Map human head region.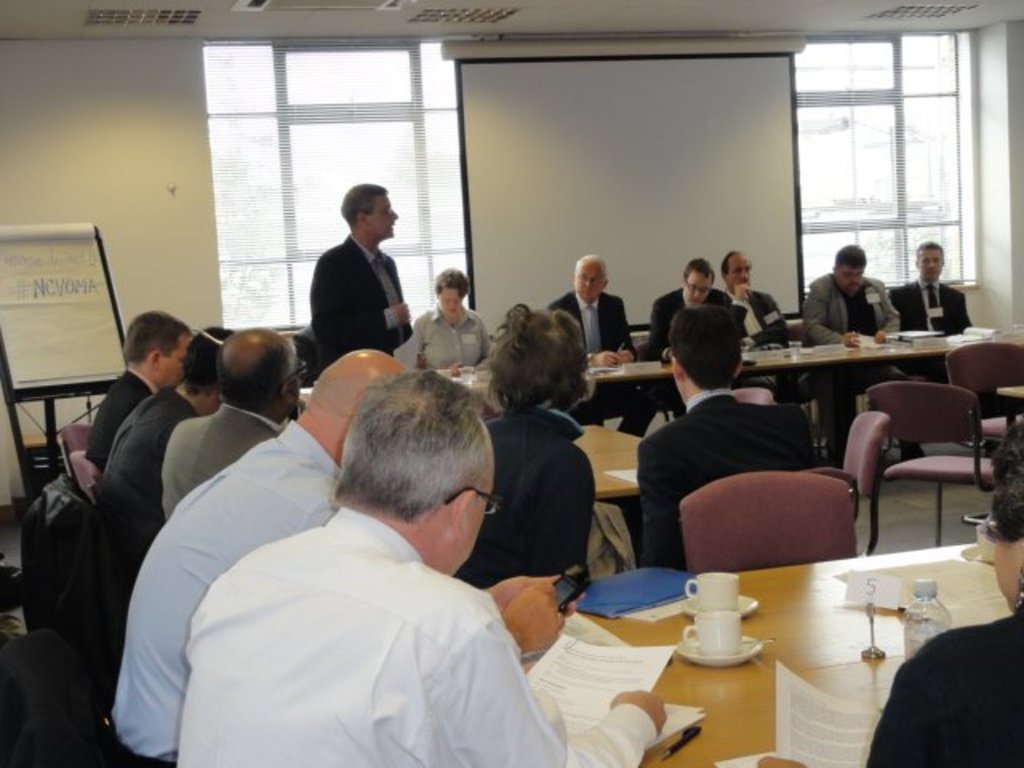
Mapped to [left=670, top=301, right=742, bottom=408].
